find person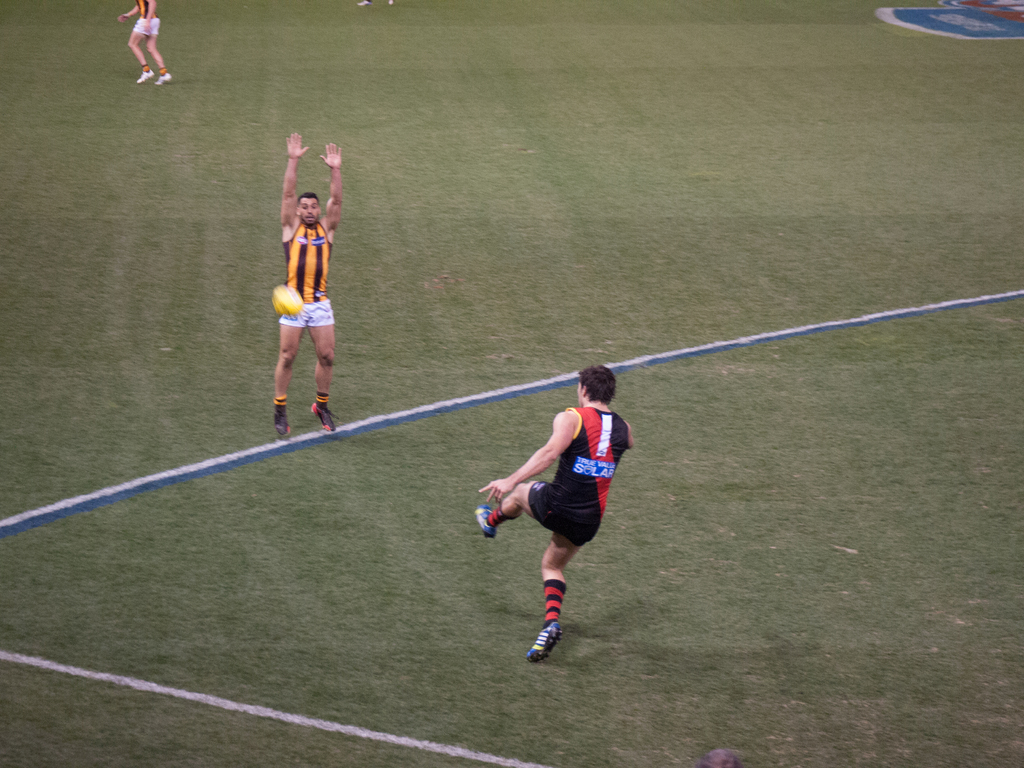
(270, 134, 345, 438)
